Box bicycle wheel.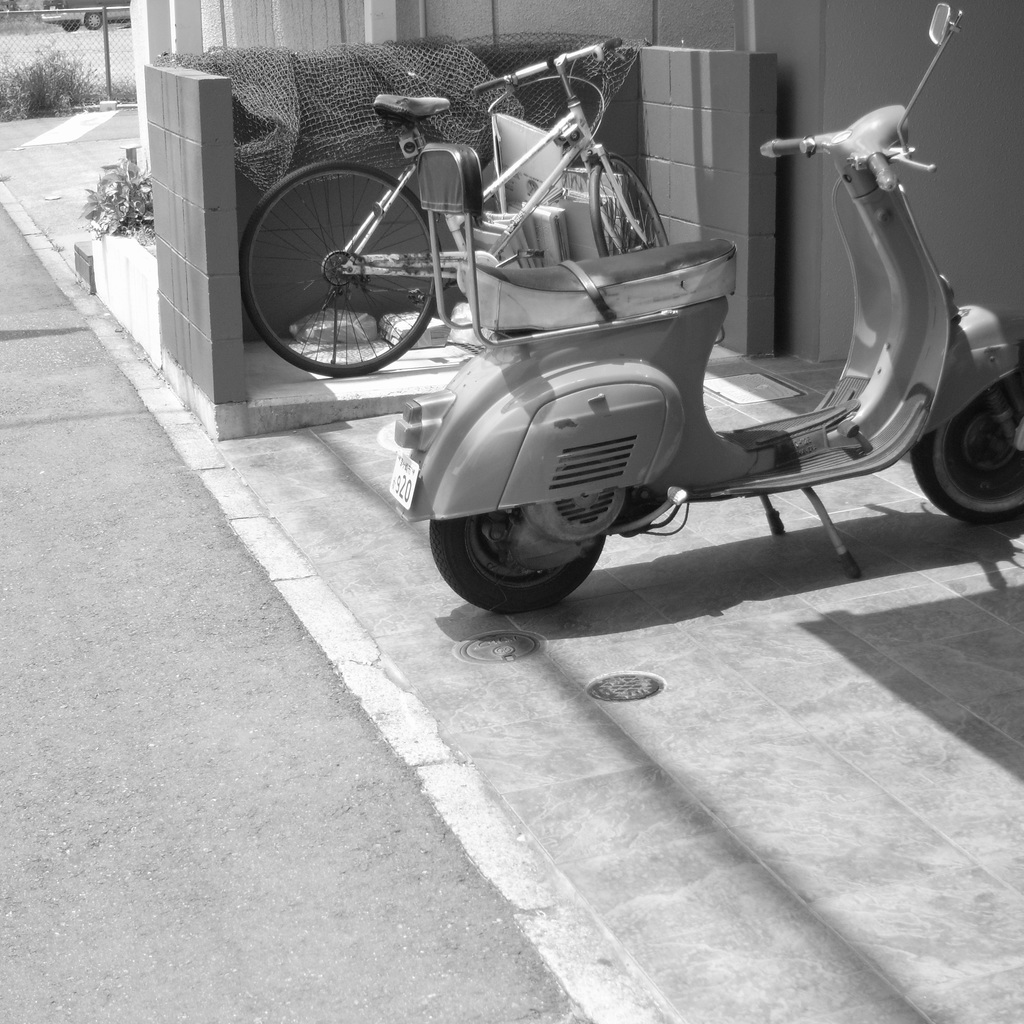
590 152 674 262.
